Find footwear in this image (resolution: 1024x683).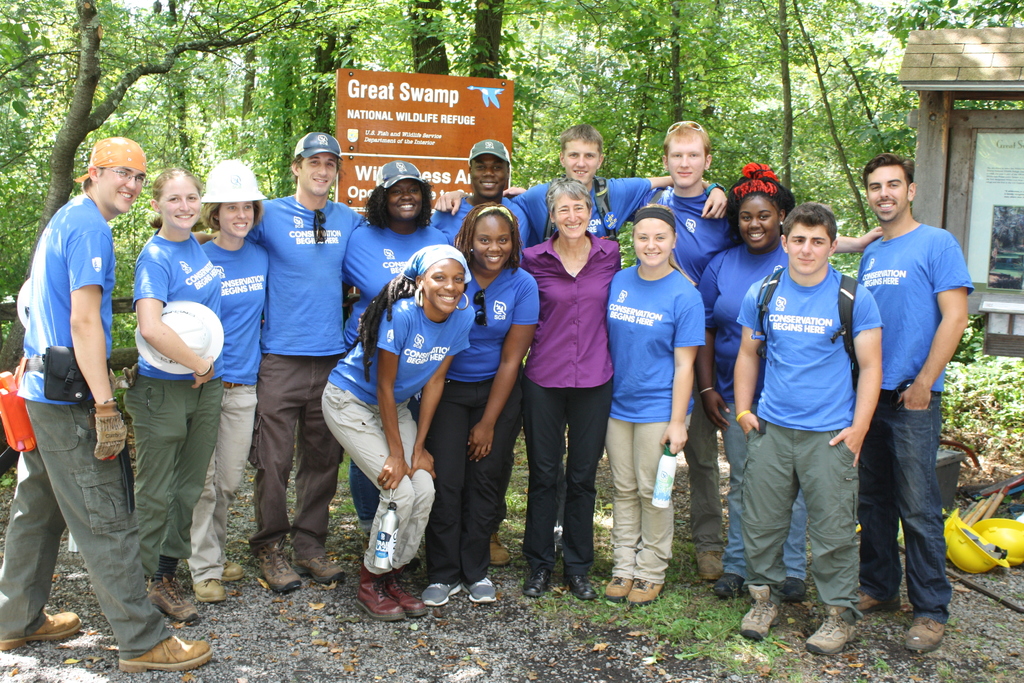
box(525, 561, 554, 597).
